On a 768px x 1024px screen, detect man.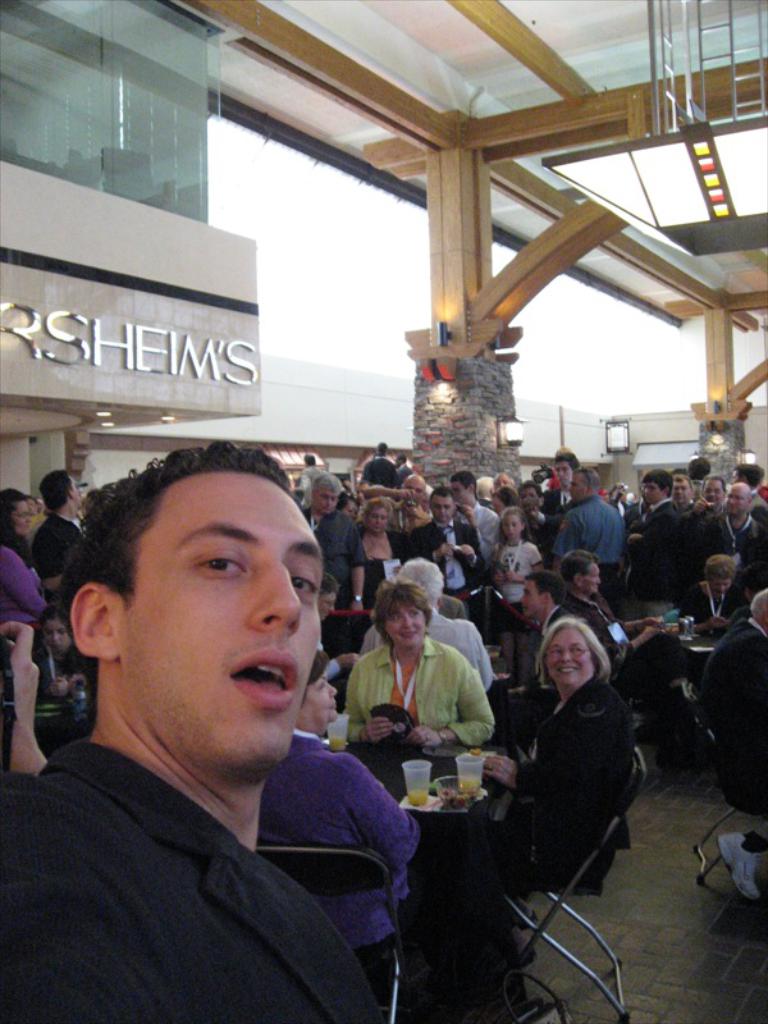
700:580:767:832.
